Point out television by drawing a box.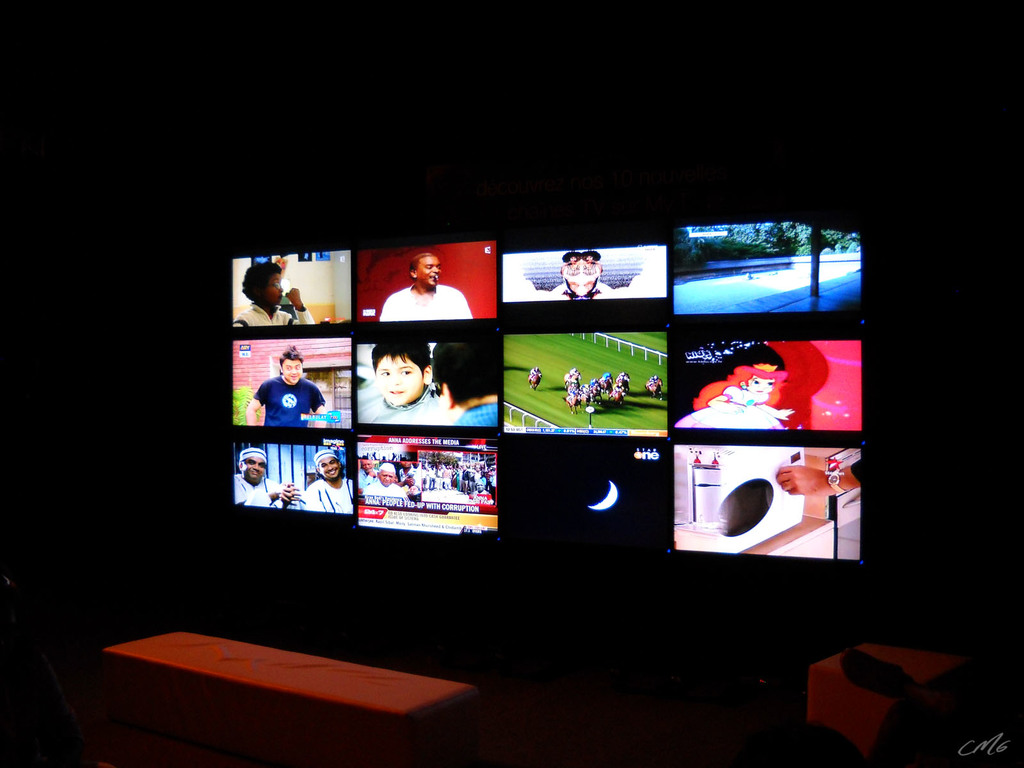
<region>353, 236, 500, 328</region>.
